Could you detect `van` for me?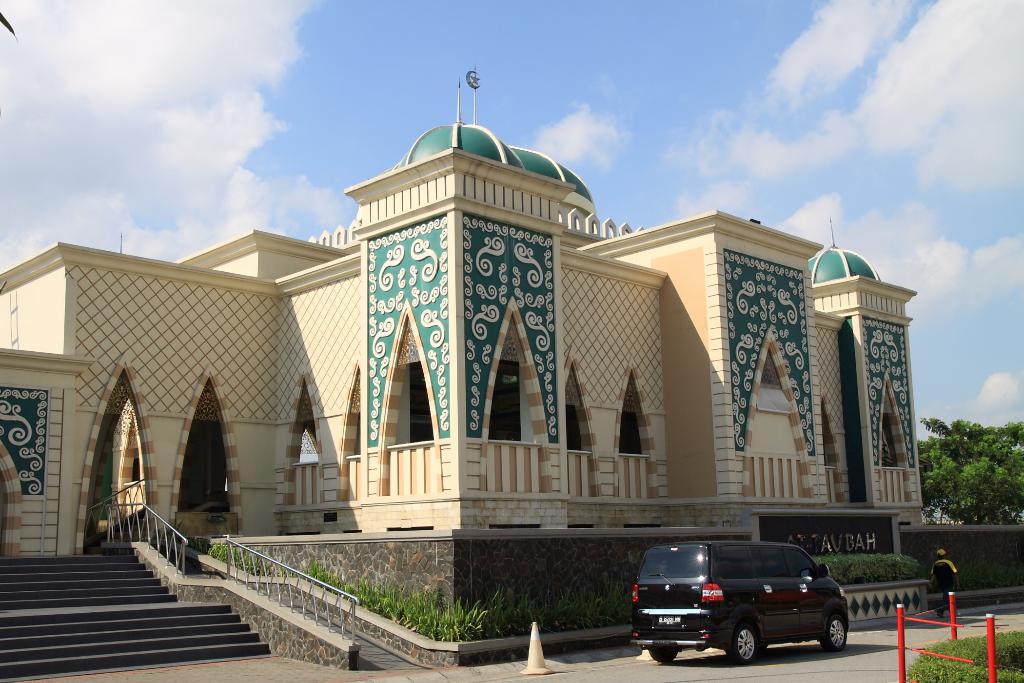
Detection result: BBox(630, 538, 852, 666).
